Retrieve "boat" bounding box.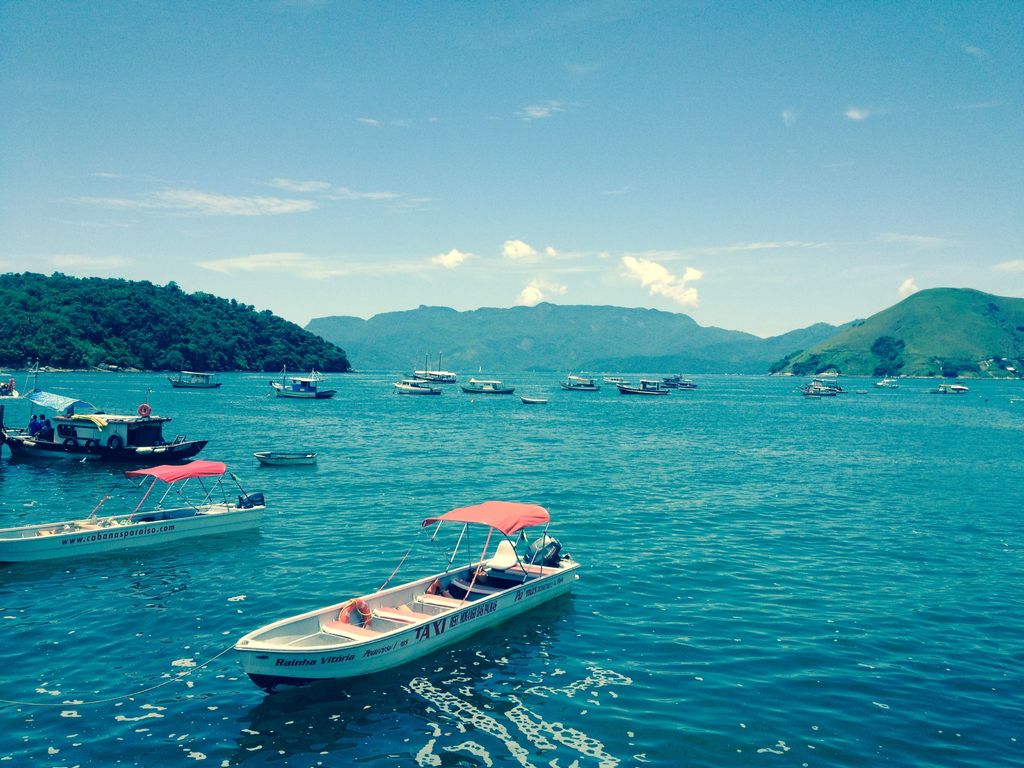
Bounding box: 680, 381, 695, 388.
